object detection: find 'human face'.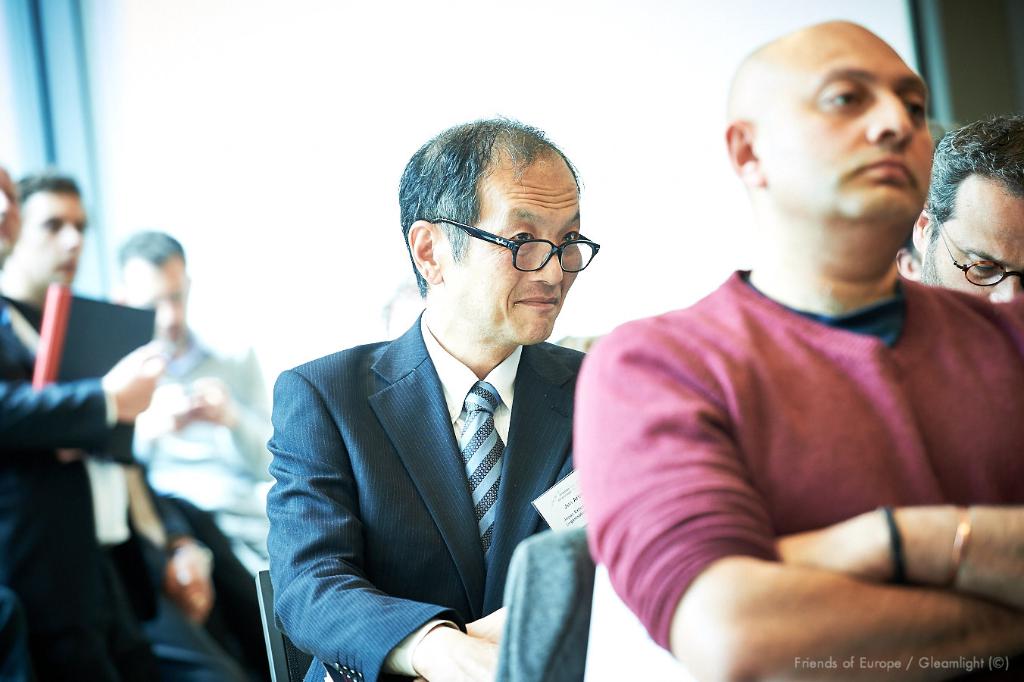
443 156 585 342.
